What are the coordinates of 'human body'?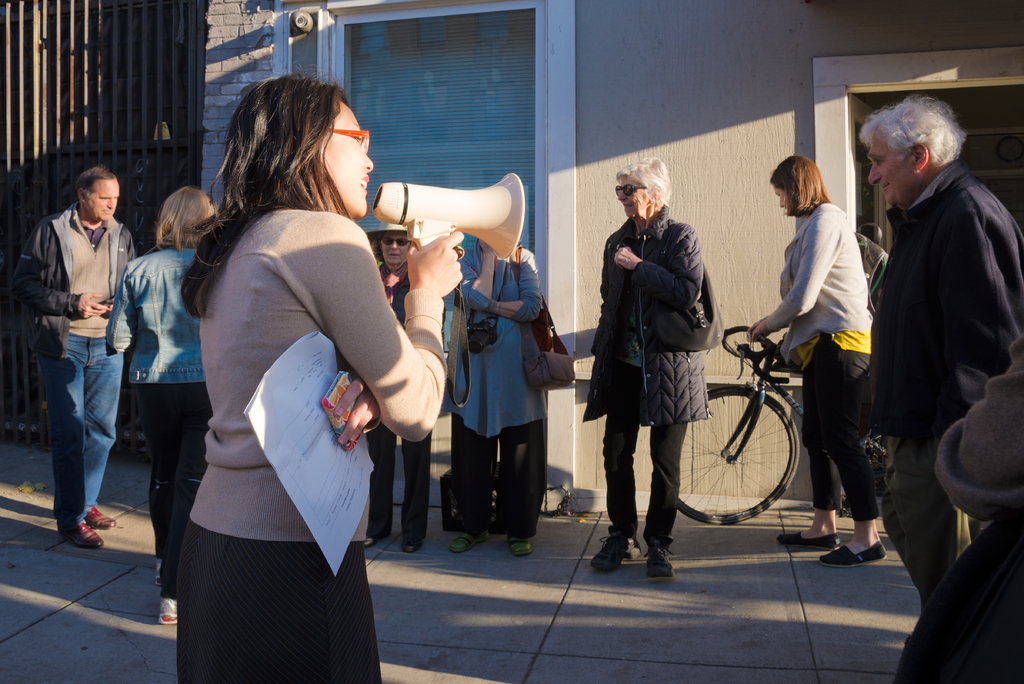
<bbox>748, 152, 886, 574</bbox>.
